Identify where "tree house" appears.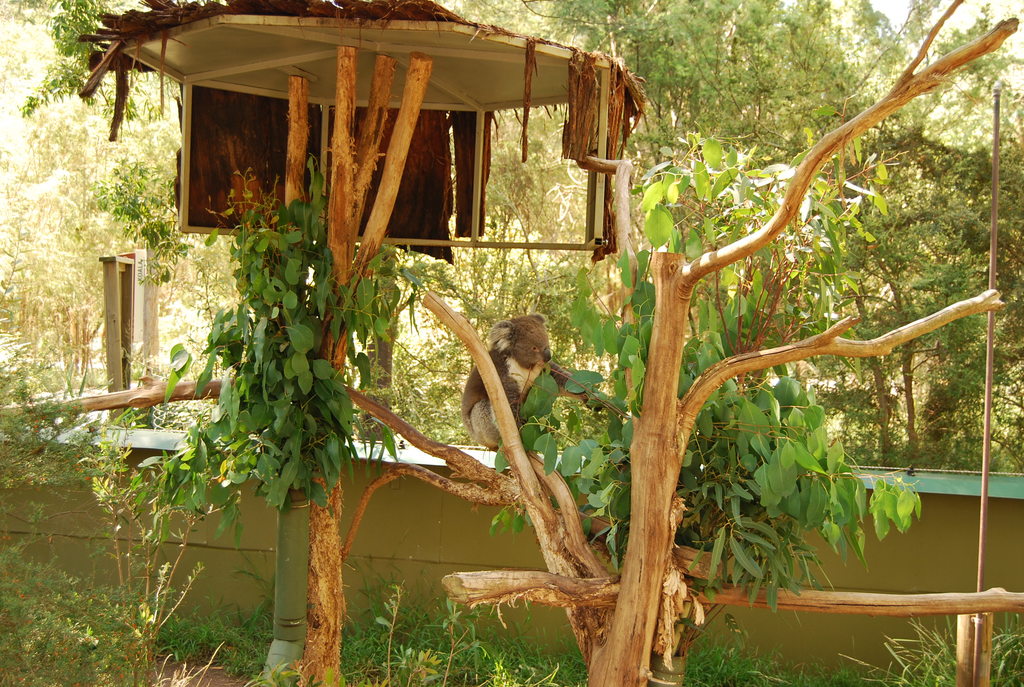
Appears at [x1=77, y1=0, x2=649, y2=686].
